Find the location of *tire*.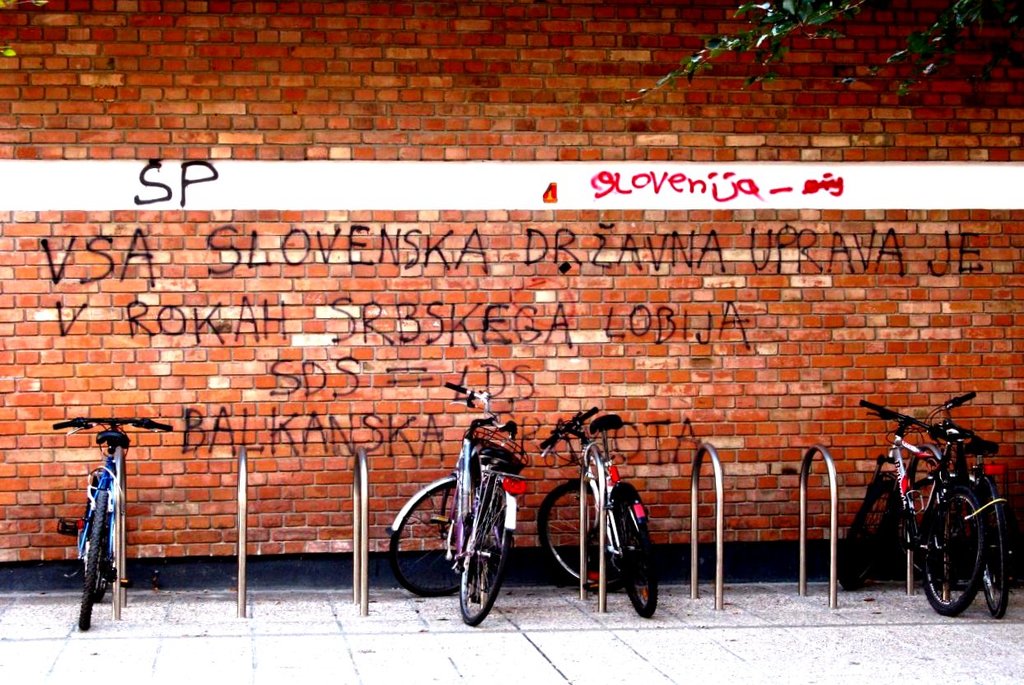
Location: <box>980,475,1017,619</box>.
